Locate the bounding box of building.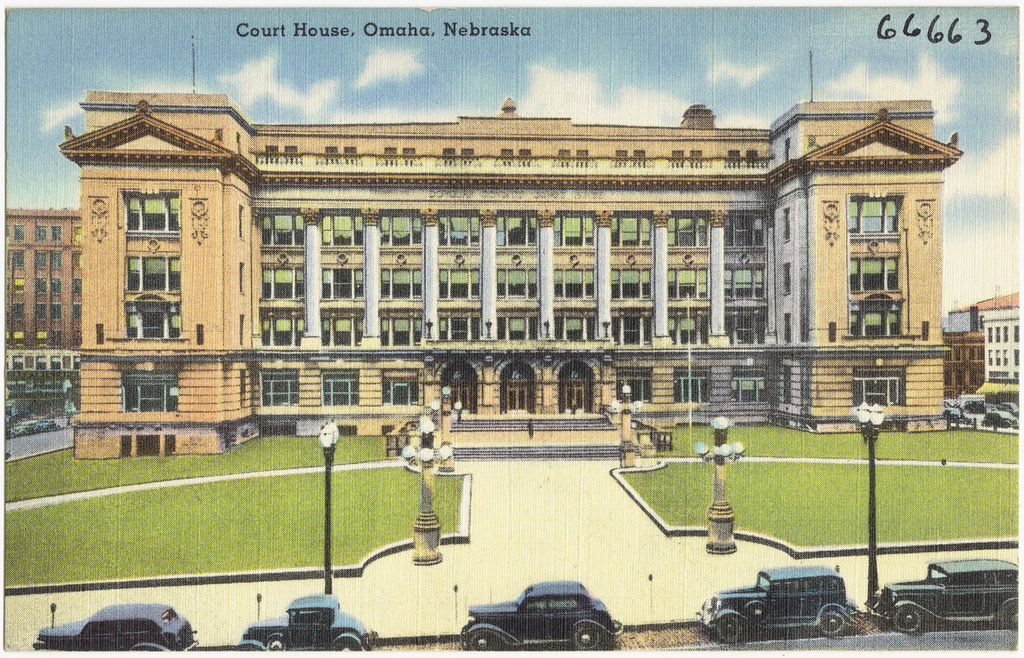
Bounding box: [x1=973, y1=286, x2=1021, y2=386].
